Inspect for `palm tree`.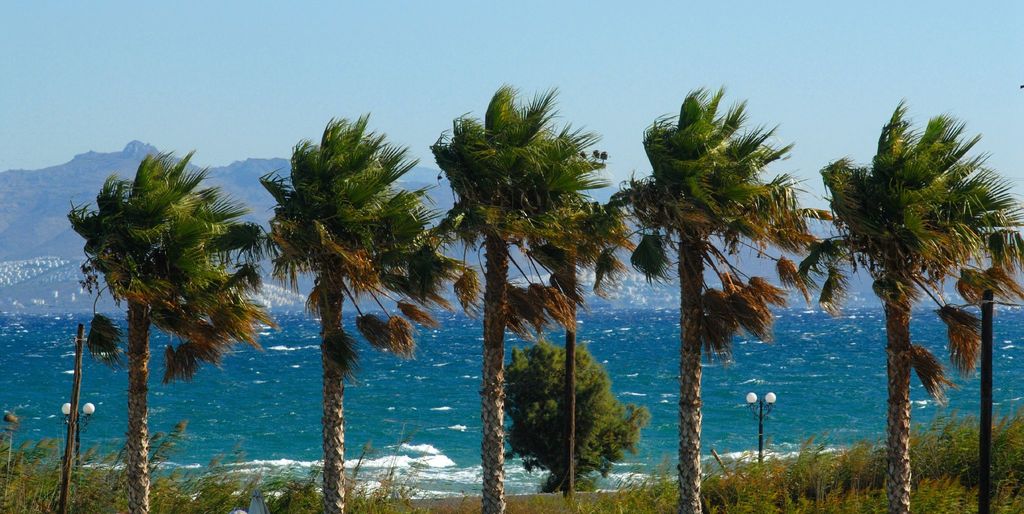
Inspection: [x1=604, y1=83, x2=813, y2=513].
